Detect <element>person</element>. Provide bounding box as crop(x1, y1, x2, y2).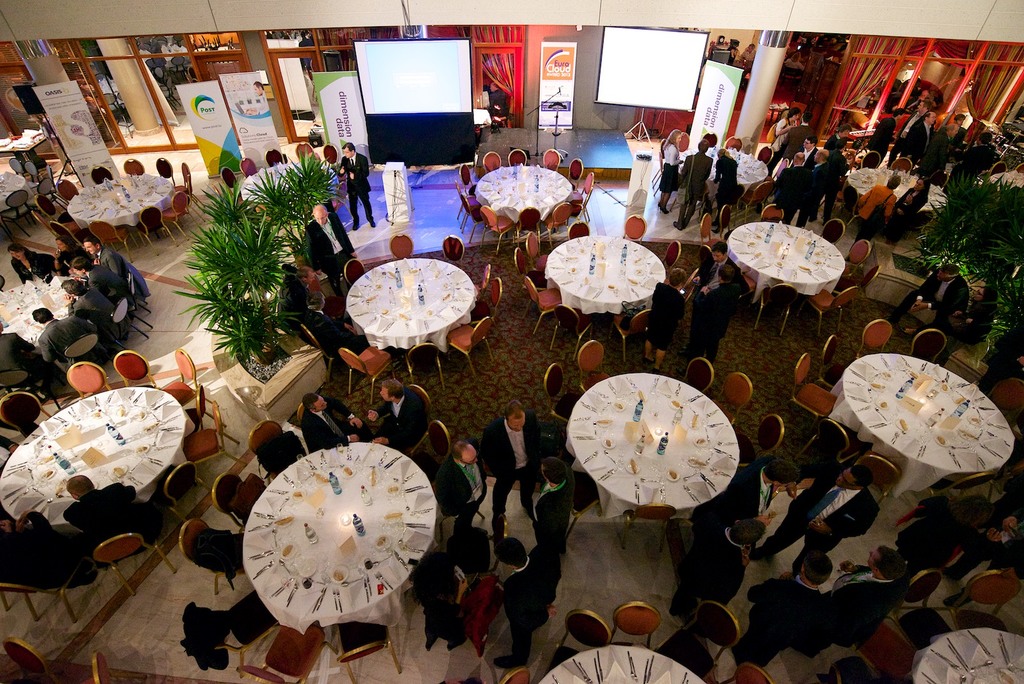
crop(685, 242, 726, 352).
